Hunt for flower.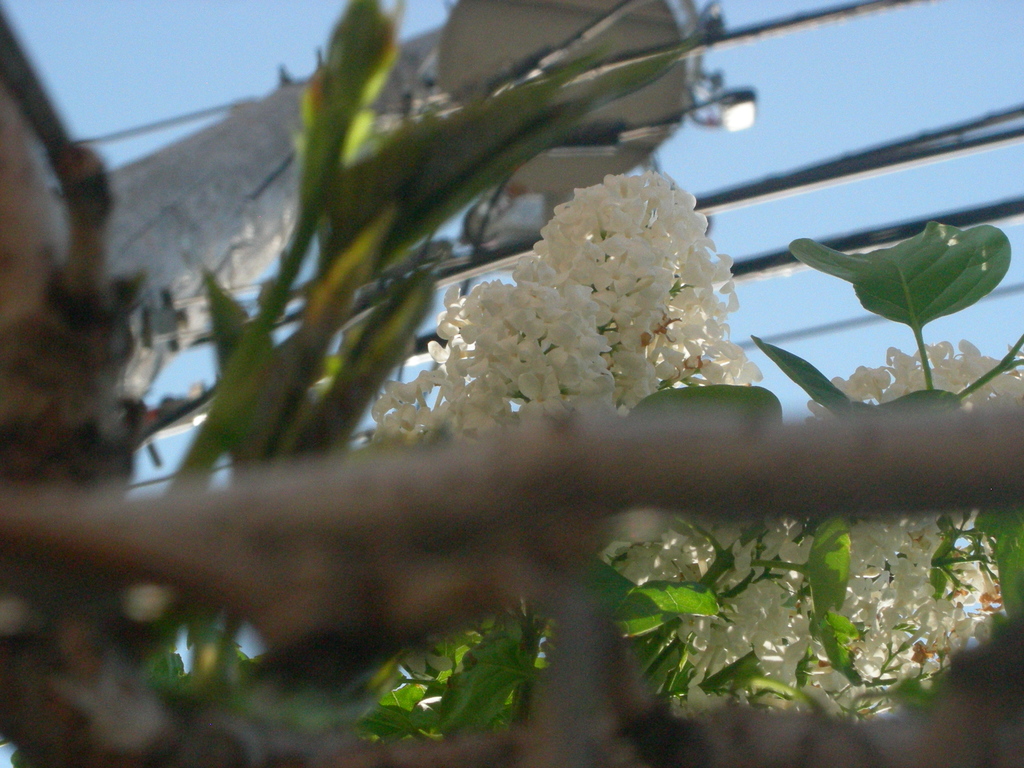
Hunted down at 733/579/794/662.
